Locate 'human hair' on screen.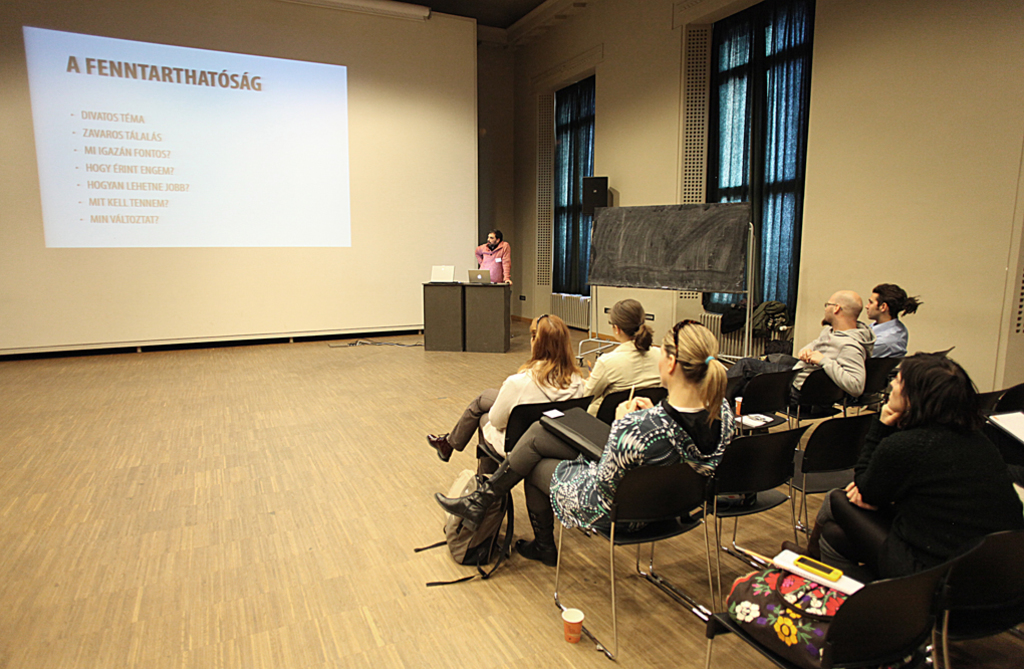
On screen at <region>677, 324, 742, 429</region>.
